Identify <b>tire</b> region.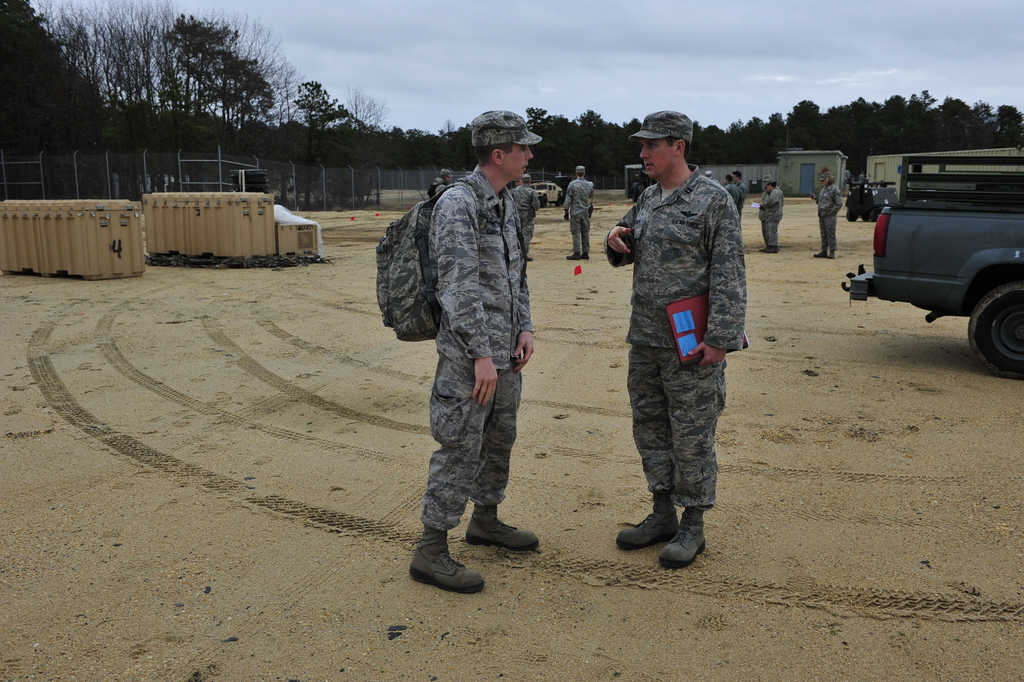
Region: bbox=[862, 213, 872, 222].
